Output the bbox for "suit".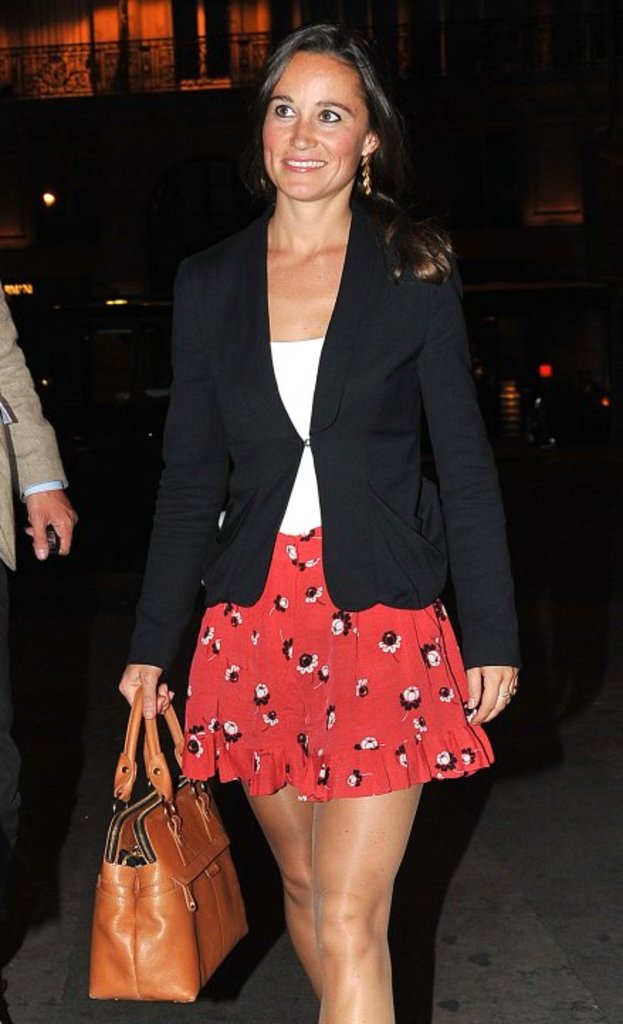
left=0, top=280, right=68, bottom=865.
